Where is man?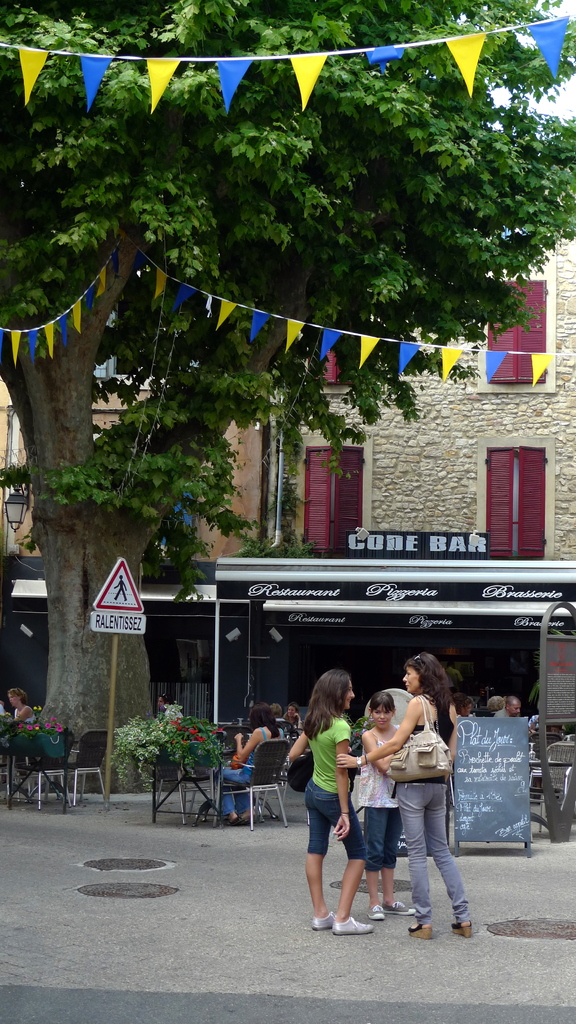
select_region(495, 699, 521, 718).
